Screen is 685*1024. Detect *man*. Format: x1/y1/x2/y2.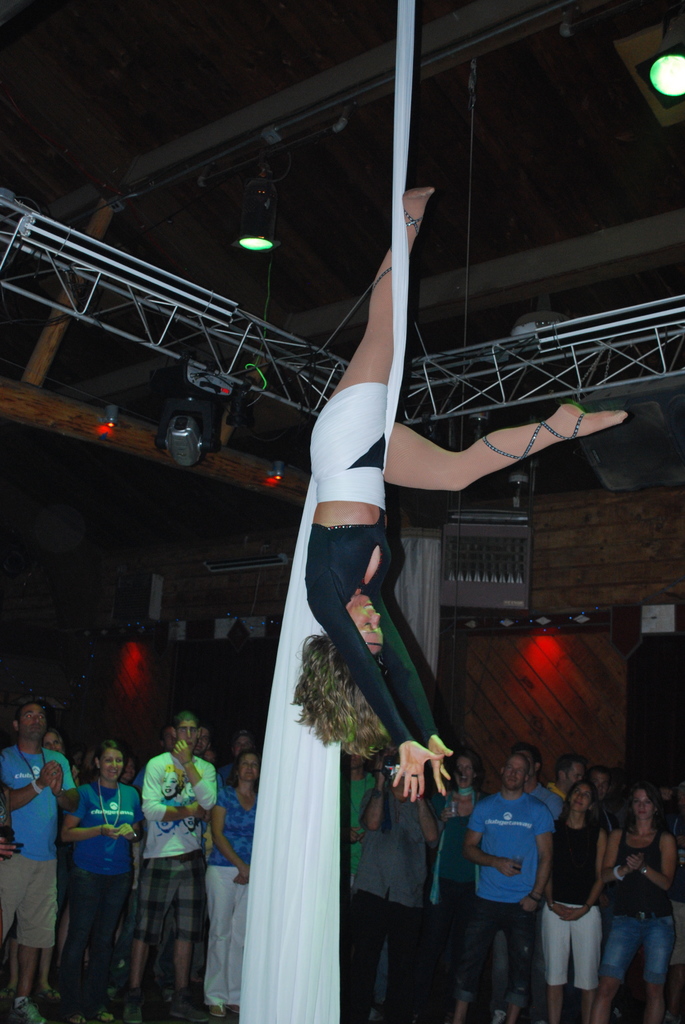
141/708/226/1018.
